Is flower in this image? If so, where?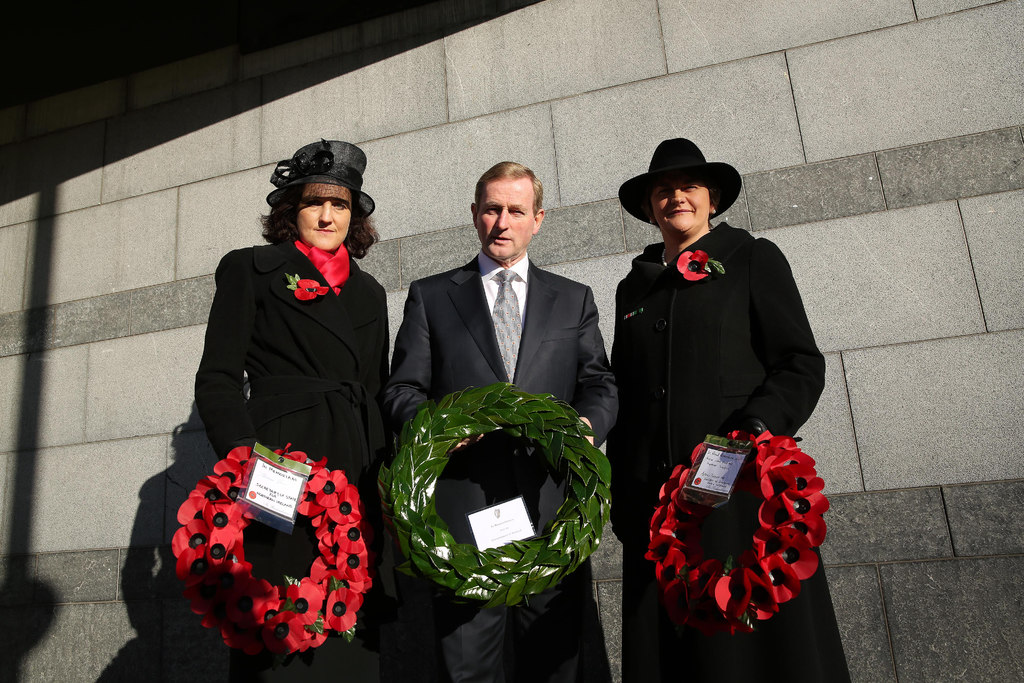
Yes, at left=294, top=276, right=326, bottom=302.
